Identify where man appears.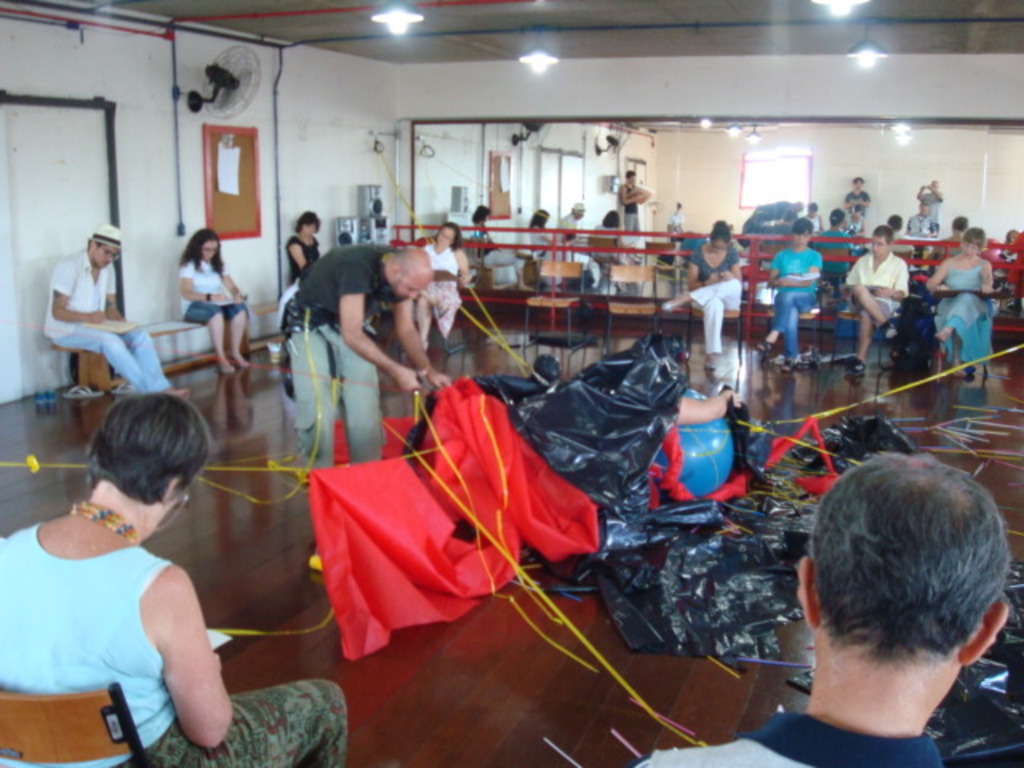
Appears at (619,160,651,242).
